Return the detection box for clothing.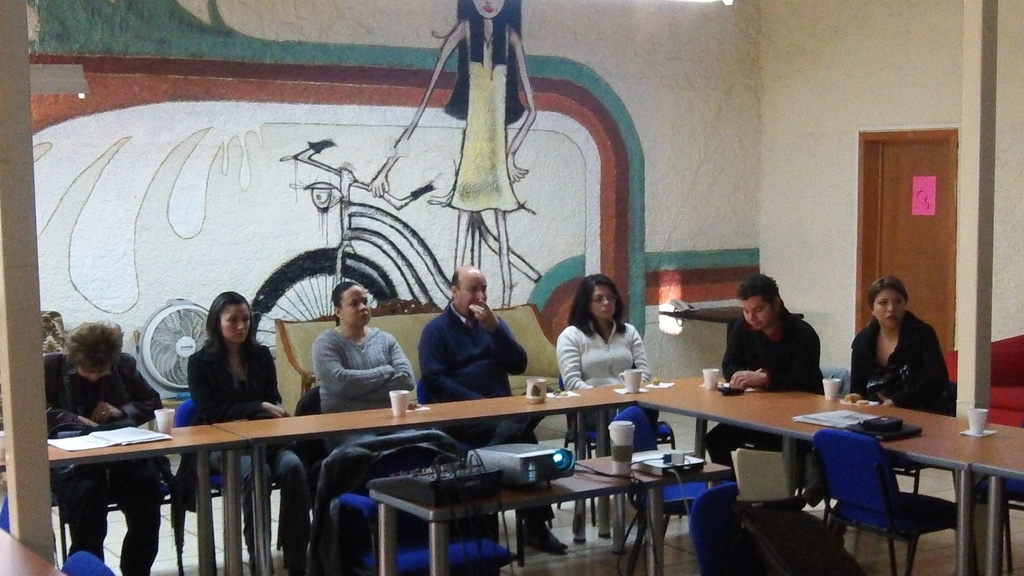
554 320 658 441.
